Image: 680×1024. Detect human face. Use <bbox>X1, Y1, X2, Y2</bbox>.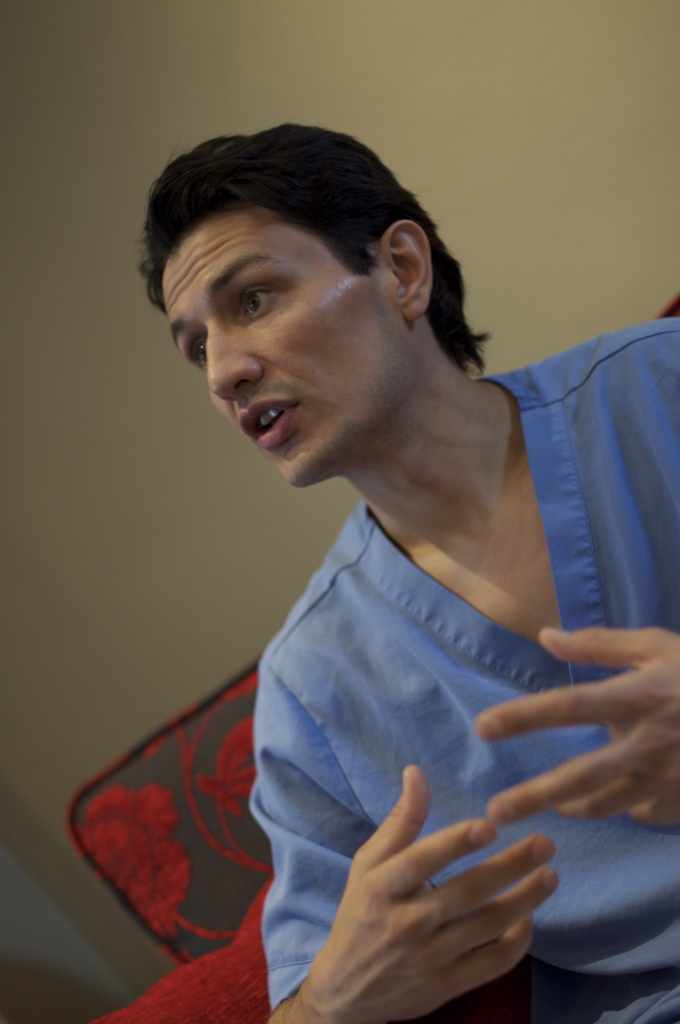
<bbox>159, 214, 414, 493</bbox>.
